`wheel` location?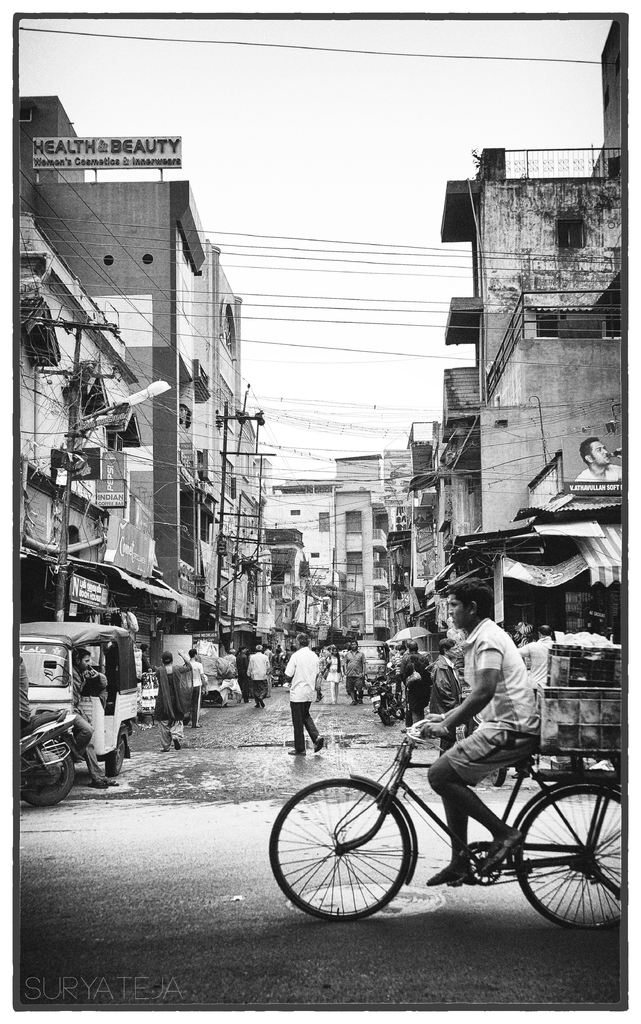
<region>271, 668, 285, 684</region>
